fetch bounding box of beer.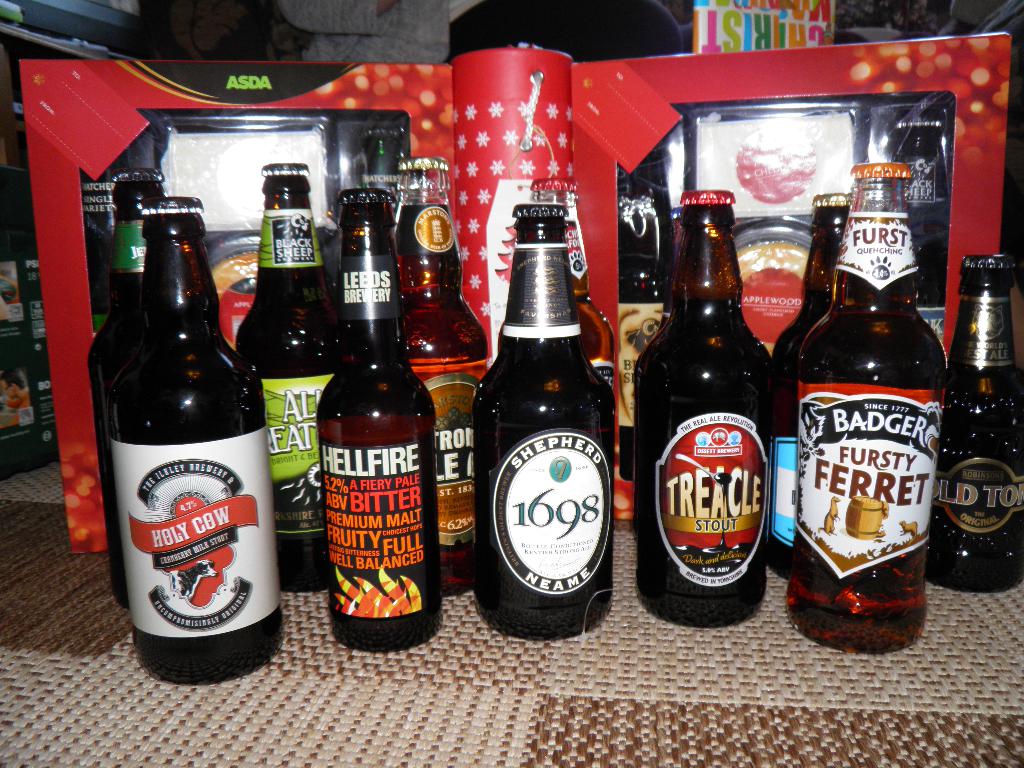
Bbox: BBox(622, 183, 771, 652).
